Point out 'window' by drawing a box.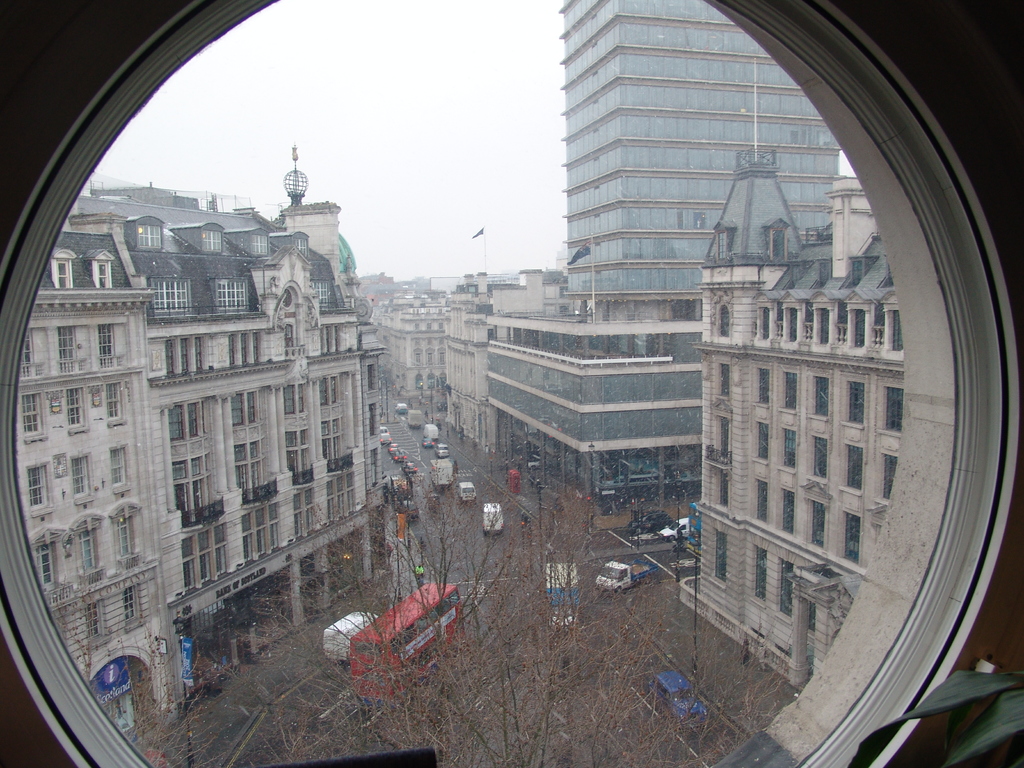
{"left": 808, "top": 600, "right": 816, "bottom": 635}.
